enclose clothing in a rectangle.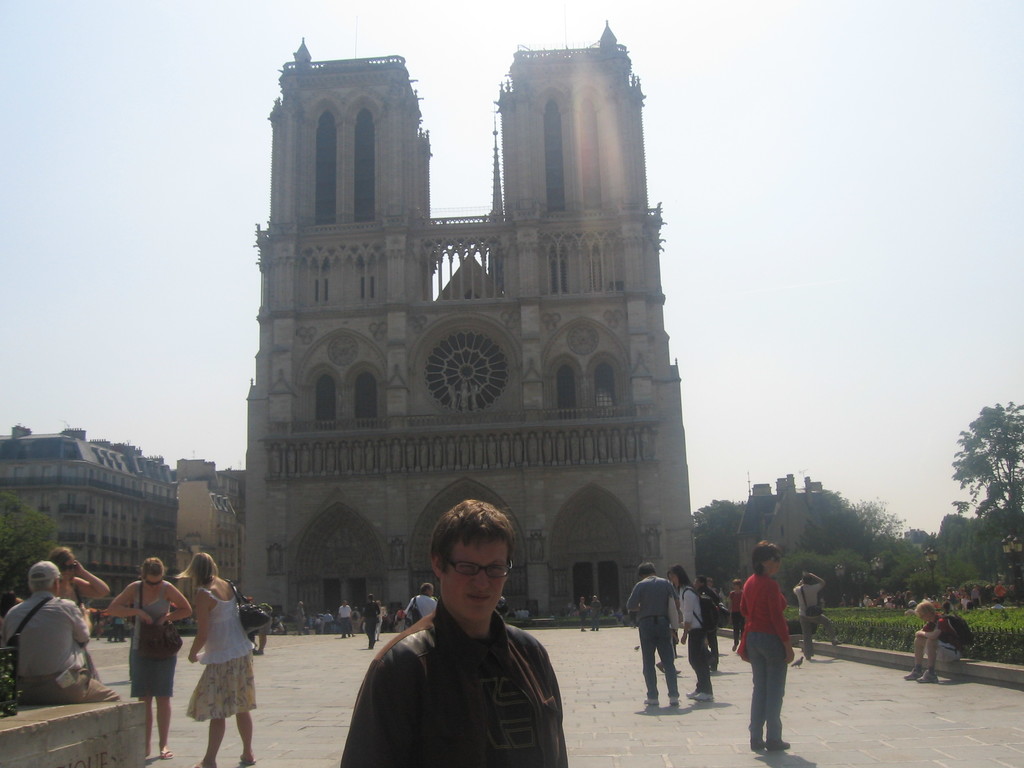
{"x1": 339, "y1": 604, "x2": 353, "y2": 631}.
